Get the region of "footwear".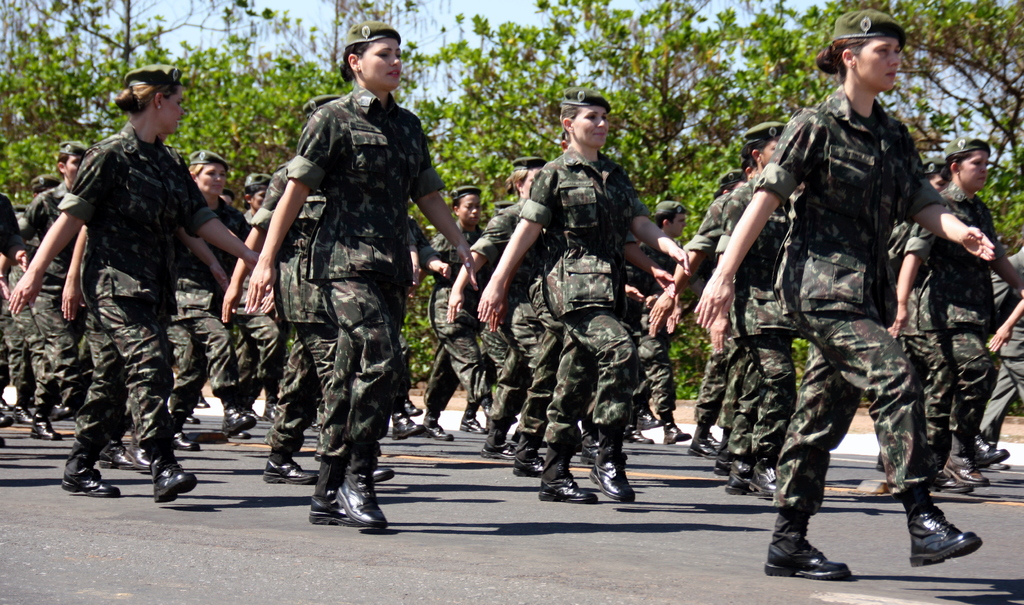
(308, 452, 387, 531).
